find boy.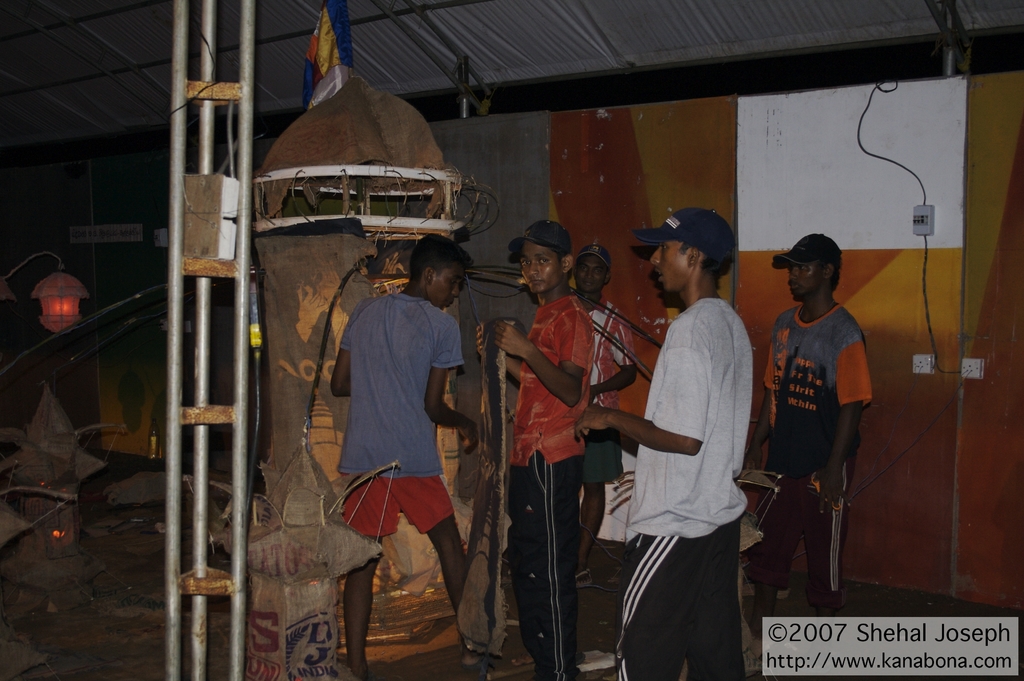
bbox=(563, 202, 753, 675).
